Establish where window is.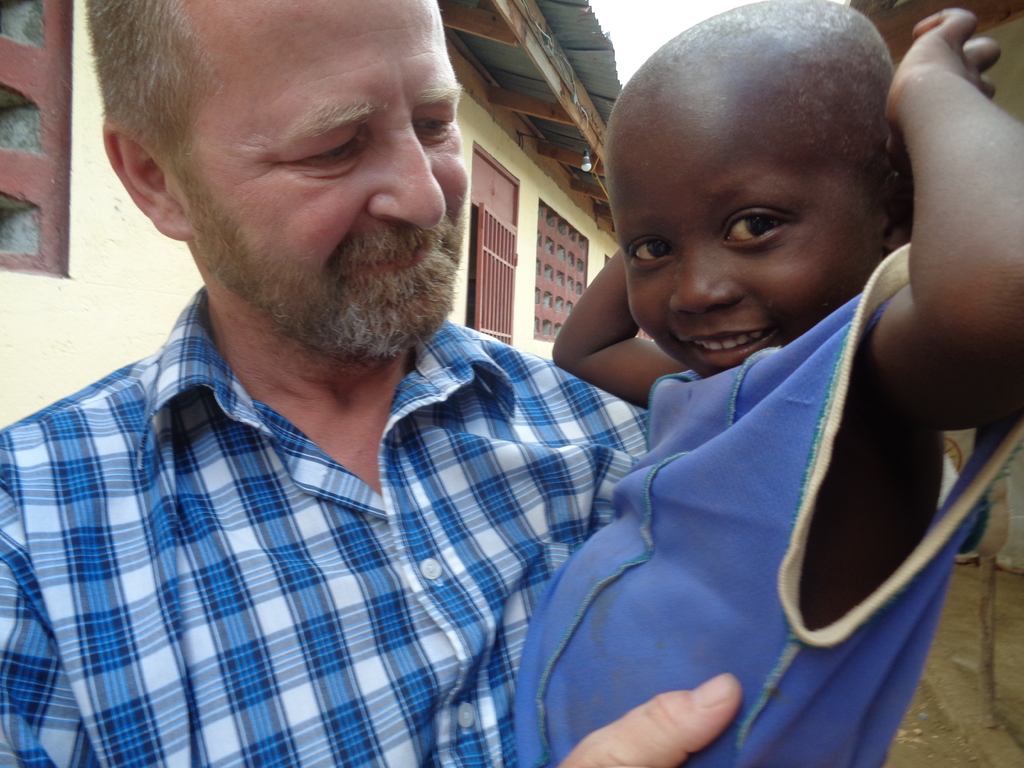
Established at box(0, 0, 75, 278).
